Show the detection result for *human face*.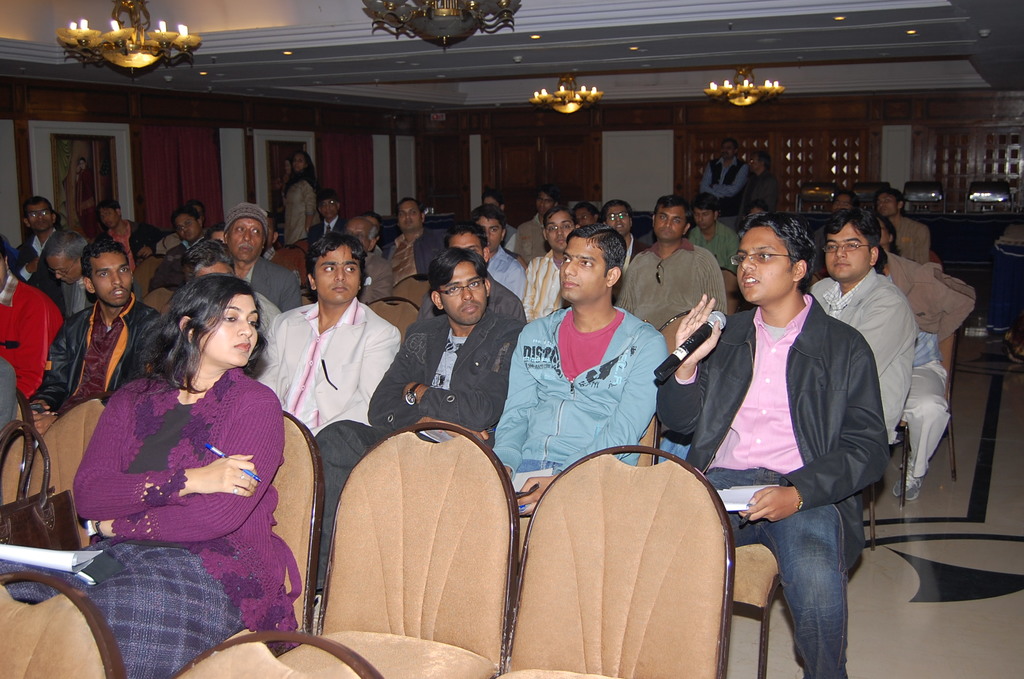
<region>193, 203, 206, 225</region>.
